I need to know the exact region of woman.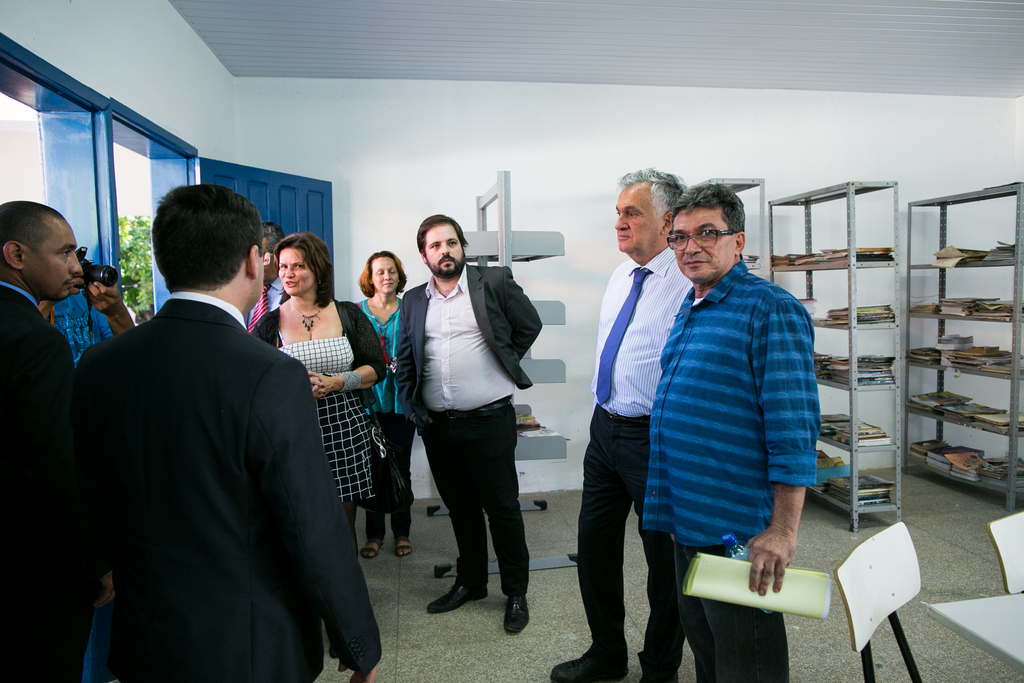
Region: (249,246,365,578).
